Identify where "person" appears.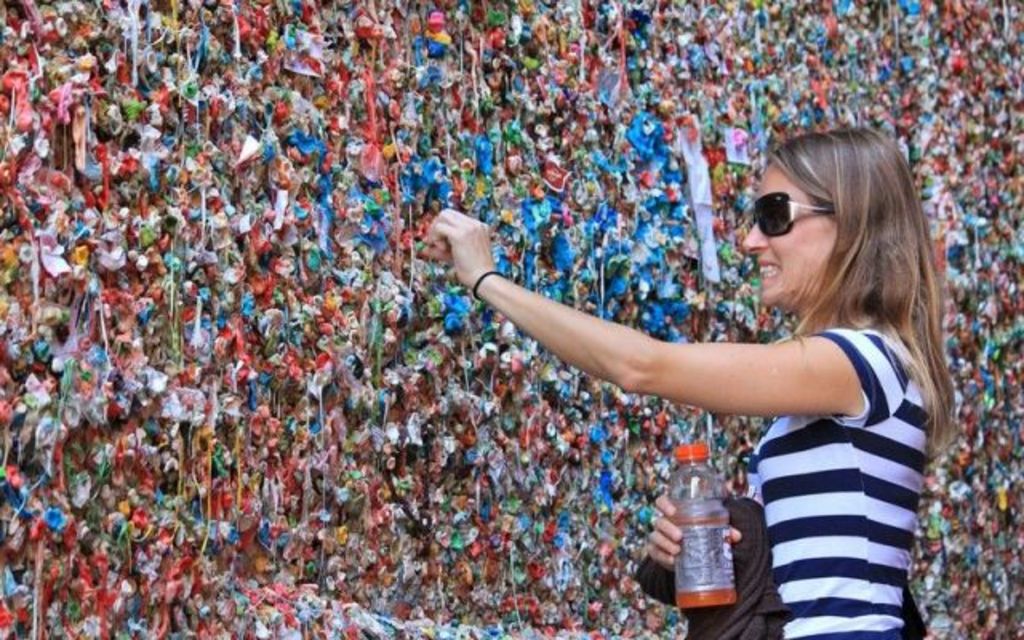
Appears at (464, 126, 955, 579).
